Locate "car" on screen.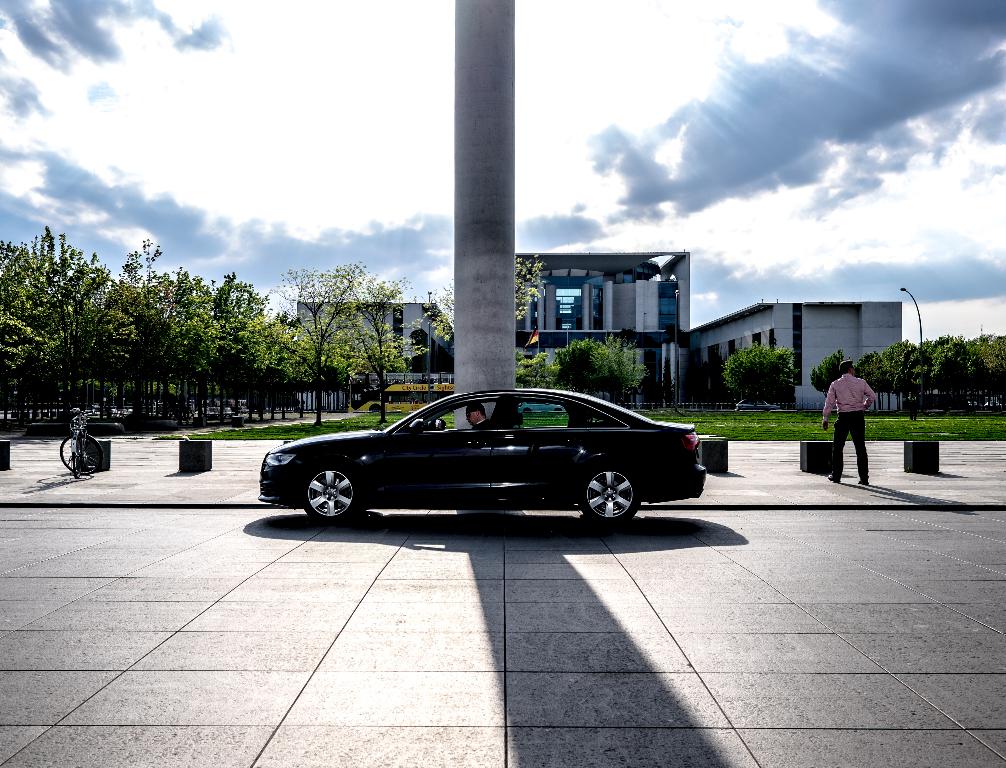
On screen at [x1=519, y1=401, x2=566, y2=415].
